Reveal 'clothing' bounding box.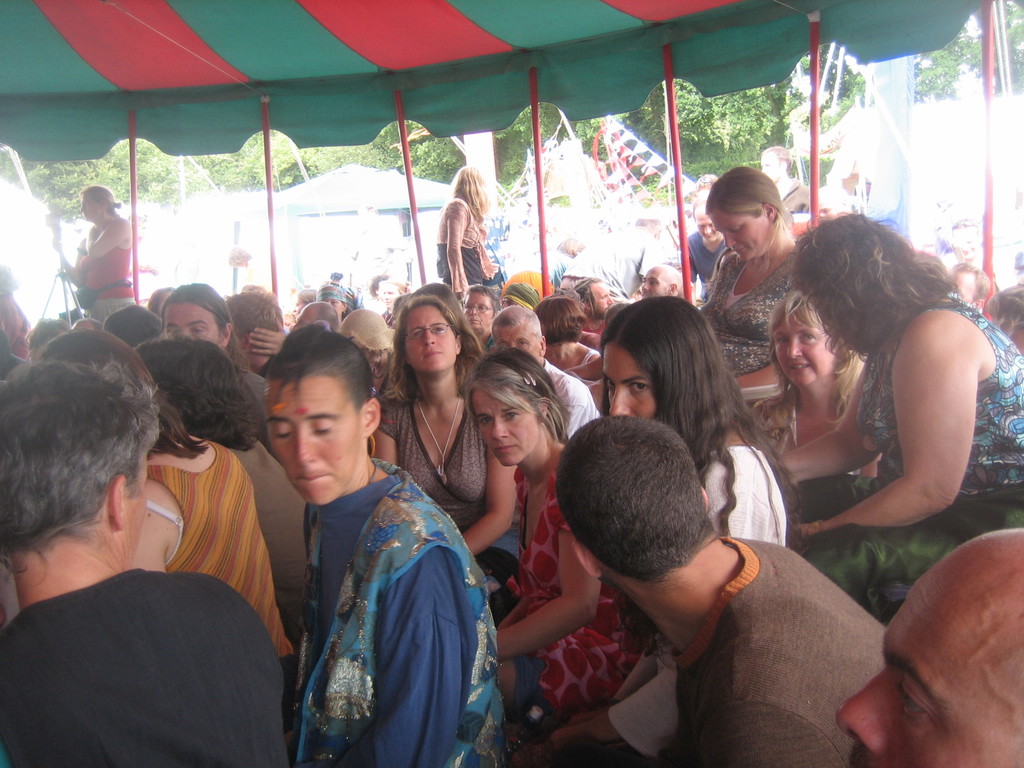
Revealed: left=6, top=496, right=273, bottom=765.
